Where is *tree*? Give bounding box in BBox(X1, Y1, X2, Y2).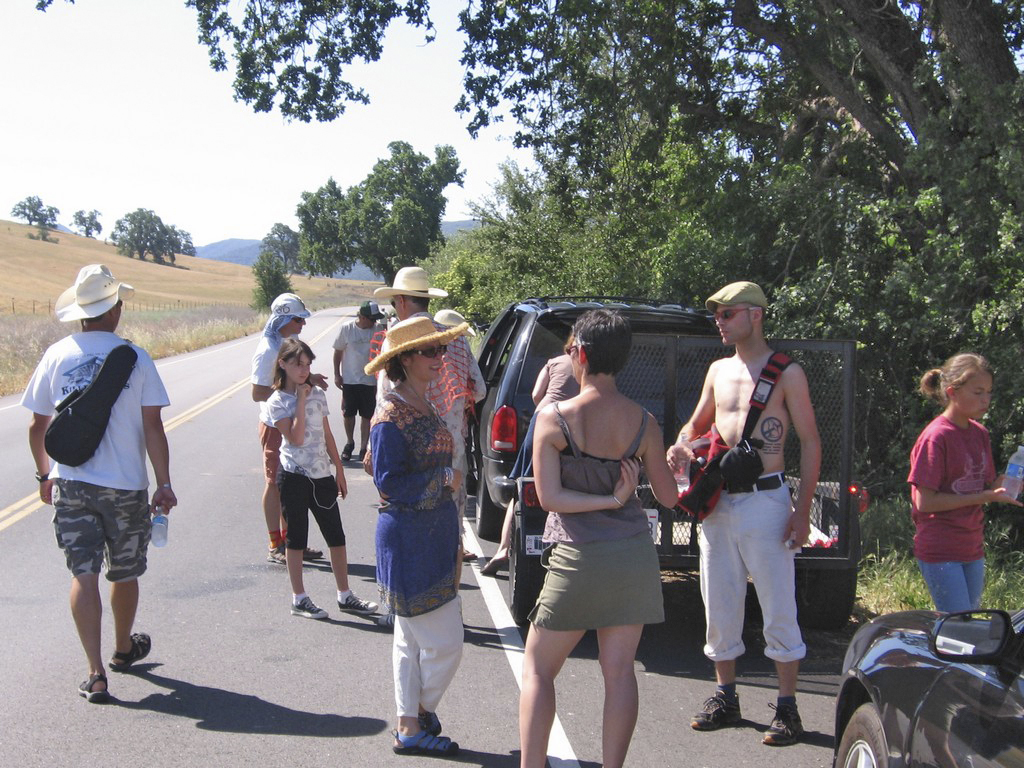
BBox(164, 223, 202, 258).
